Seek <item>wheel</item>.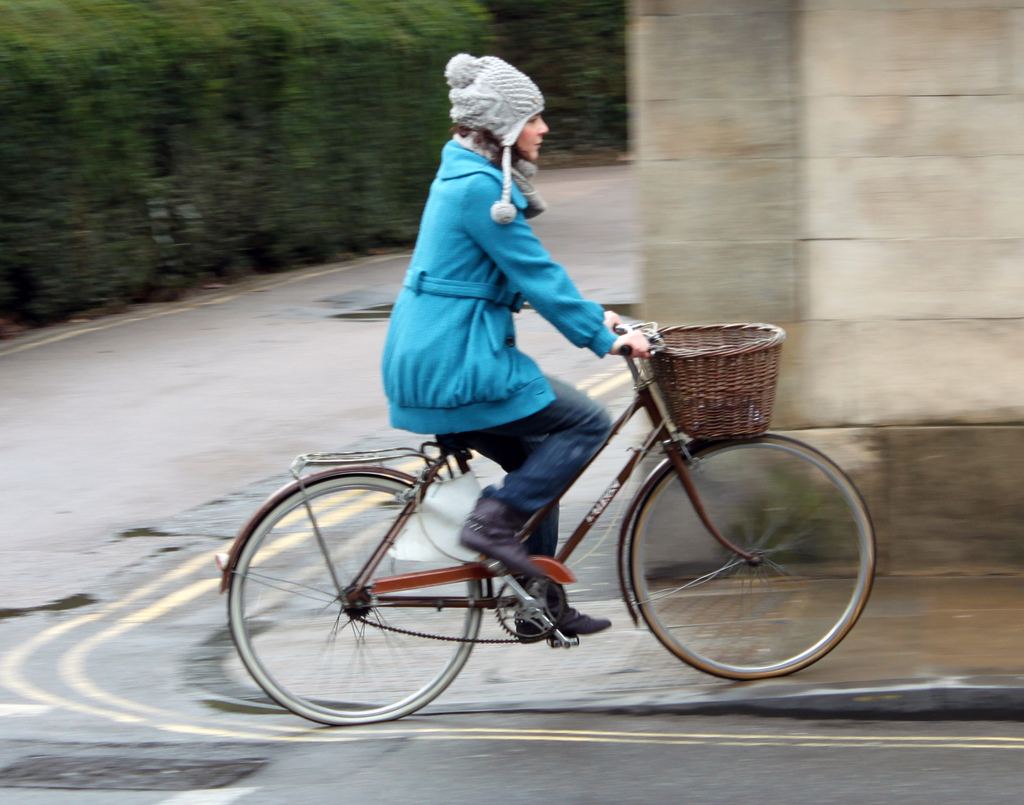
pyautogui.locateOnScreen(626, 447, 845, 680).
